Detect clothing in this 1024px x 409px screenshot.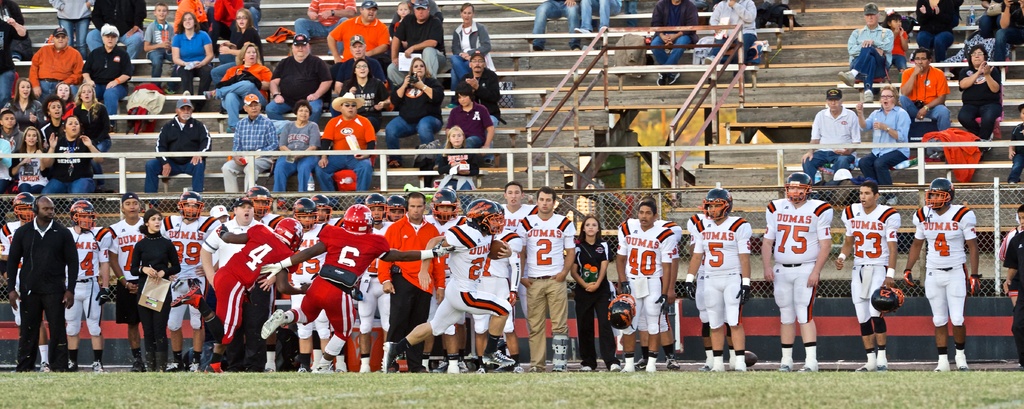
Detection: (395, 5, 445, 74).
